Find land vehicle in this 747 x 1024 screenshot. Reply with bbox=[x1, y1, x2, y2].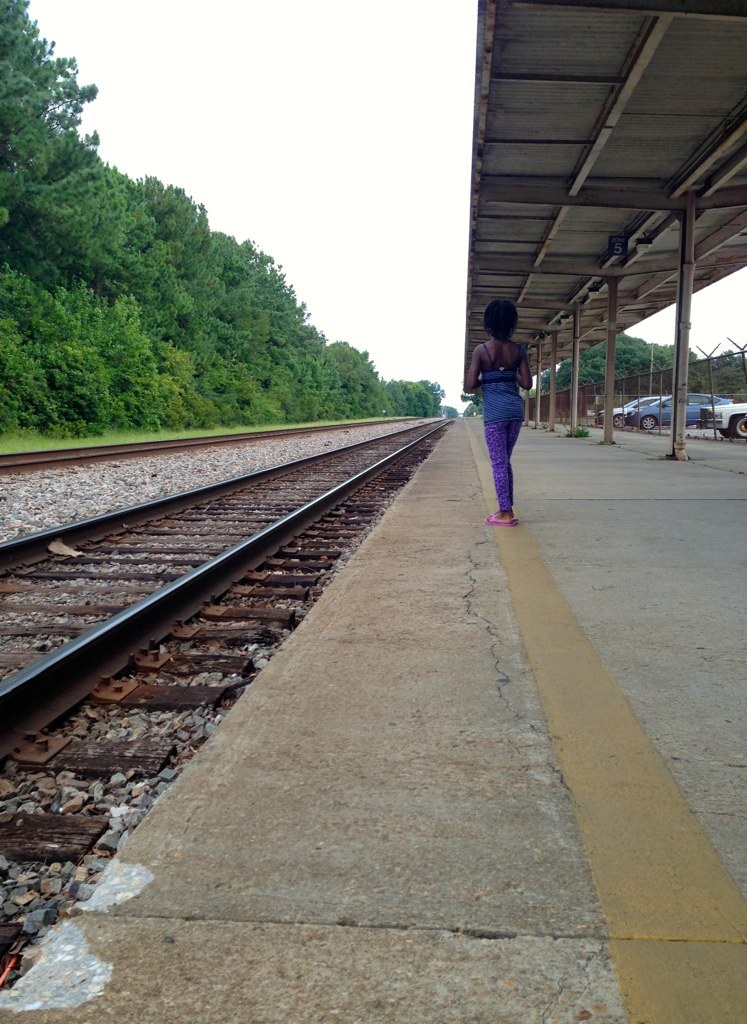
bbox=[701, 400, 746, 441].
